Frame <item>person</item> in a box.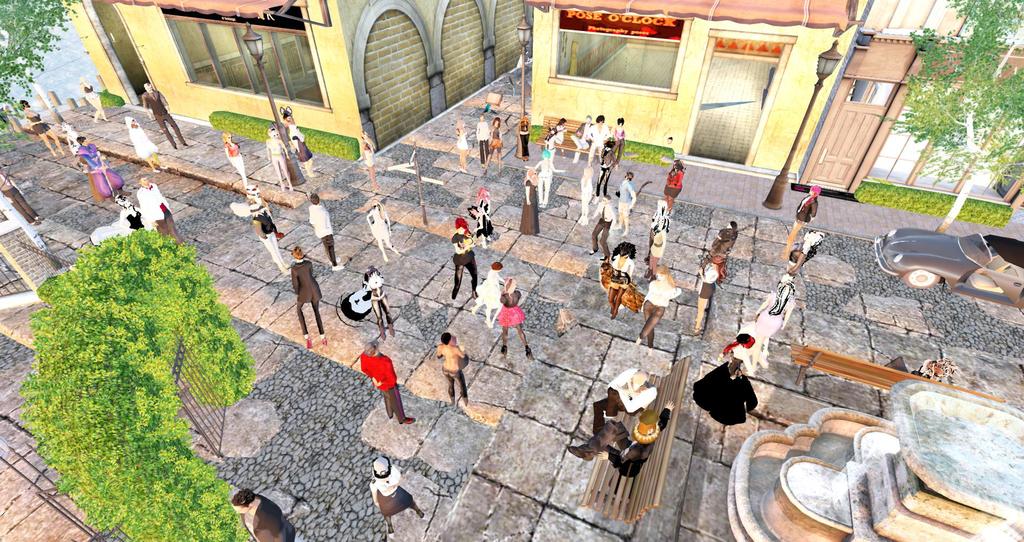
(left=262, top=129, right=292, bottom=192).
